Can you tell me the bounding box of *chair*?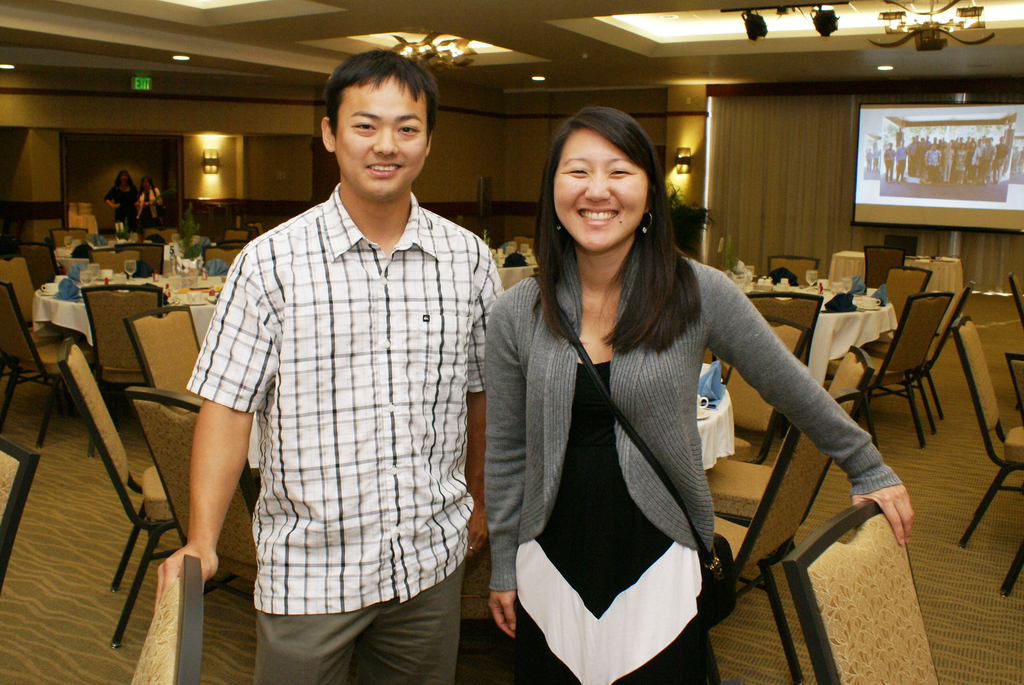
locate(951, 312, 1023, 555).
